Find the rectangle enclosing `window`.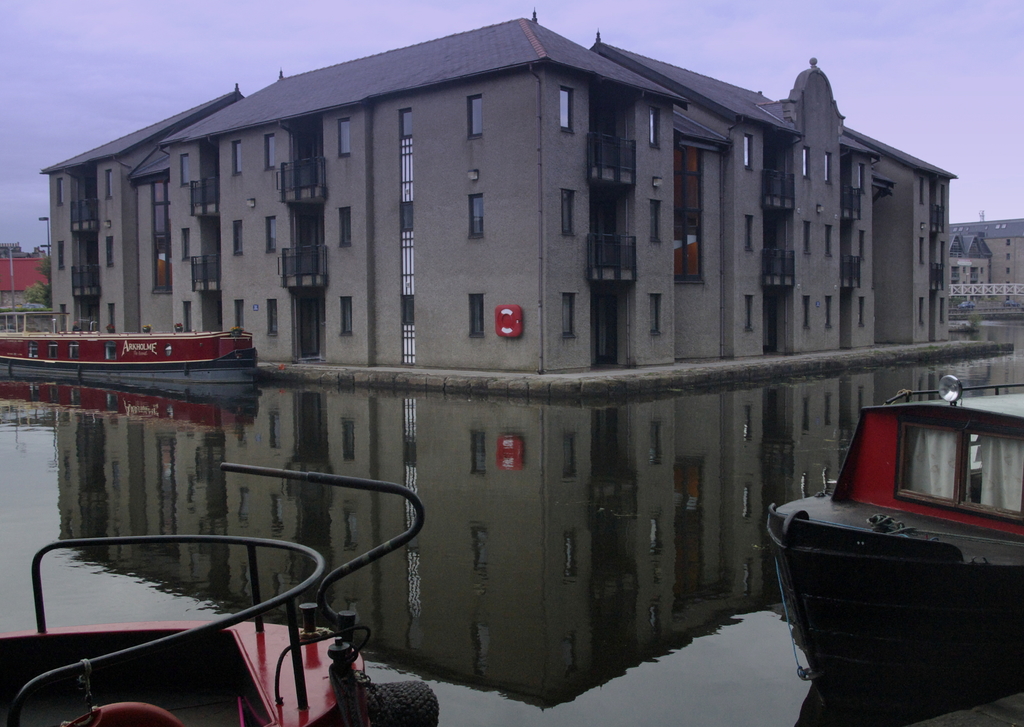
[265,213,275,253].
